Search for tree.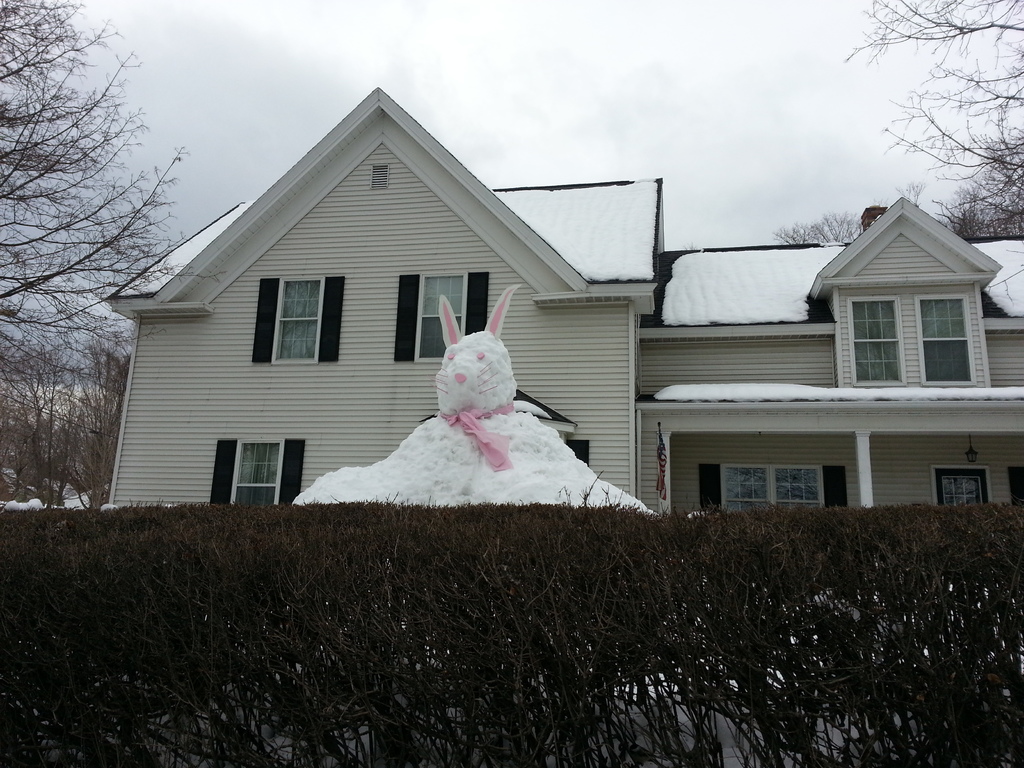
Found at {"x1": 0, "y1": 0, "x2": 175, "y2": 394}.
